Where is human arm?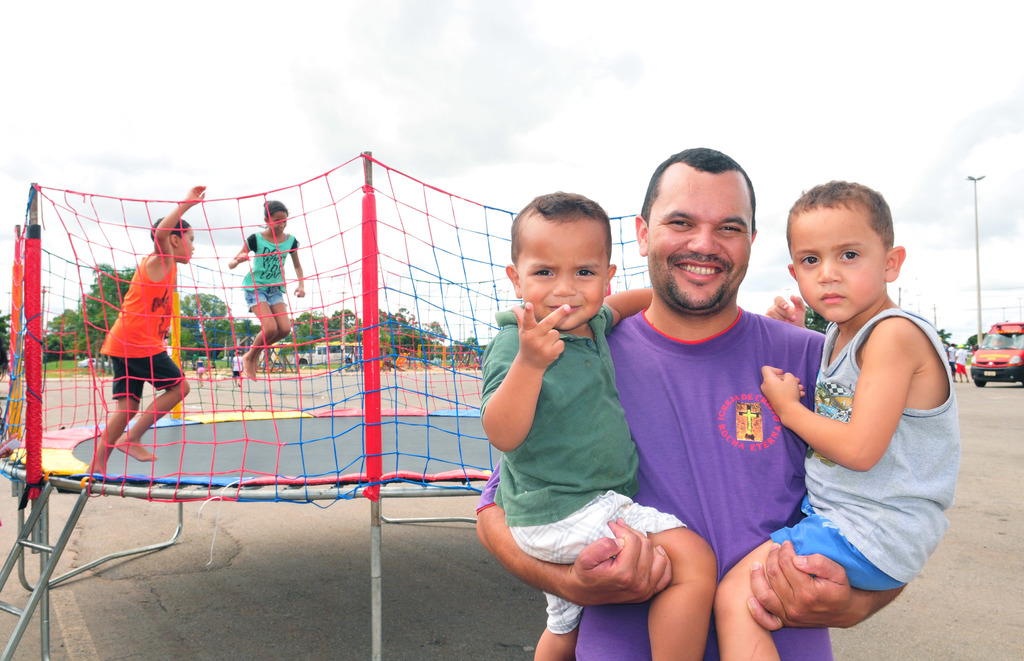
x1=764 y1=296 x2=805 y2=329.
